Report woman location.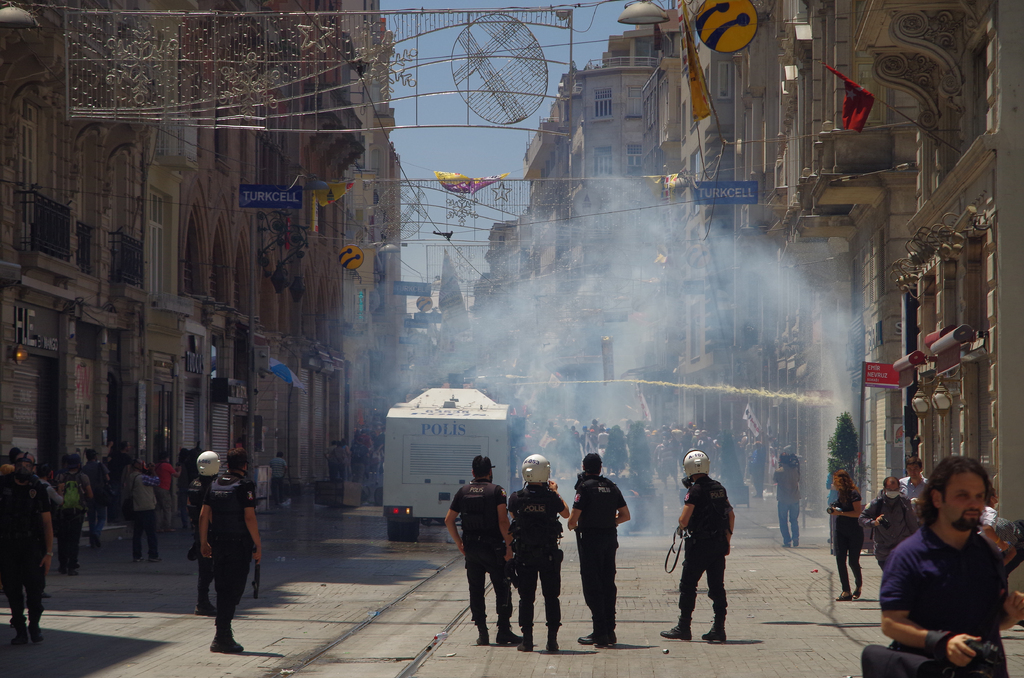
Report: <bbox>828, 467, 862, 603</bbox>.
